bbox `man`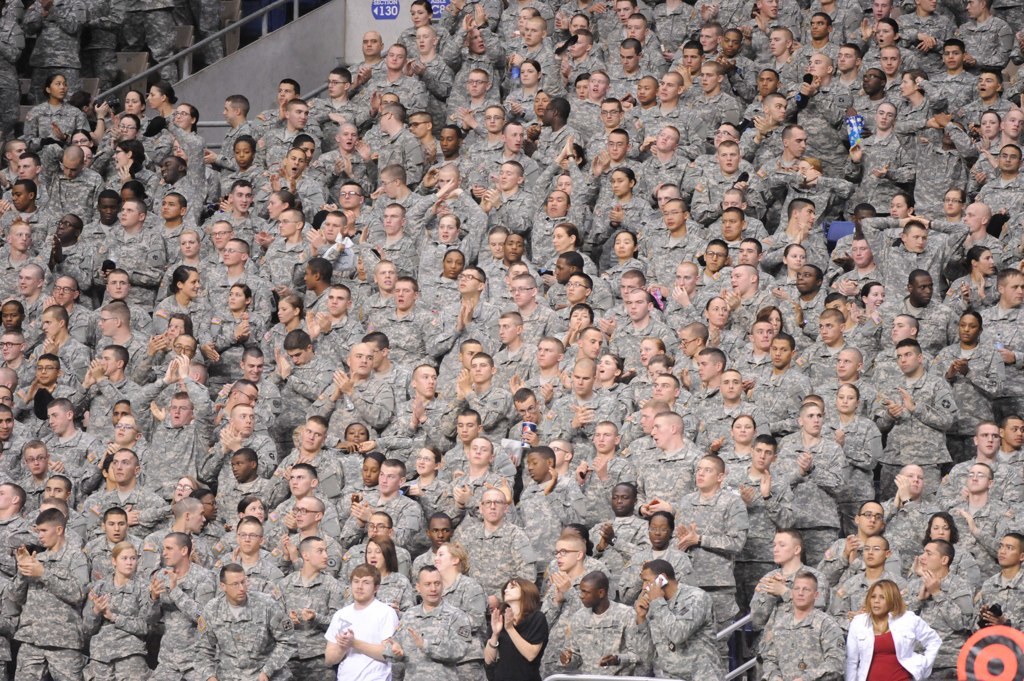
x1=267 y1=412 x2=339 y2=497
